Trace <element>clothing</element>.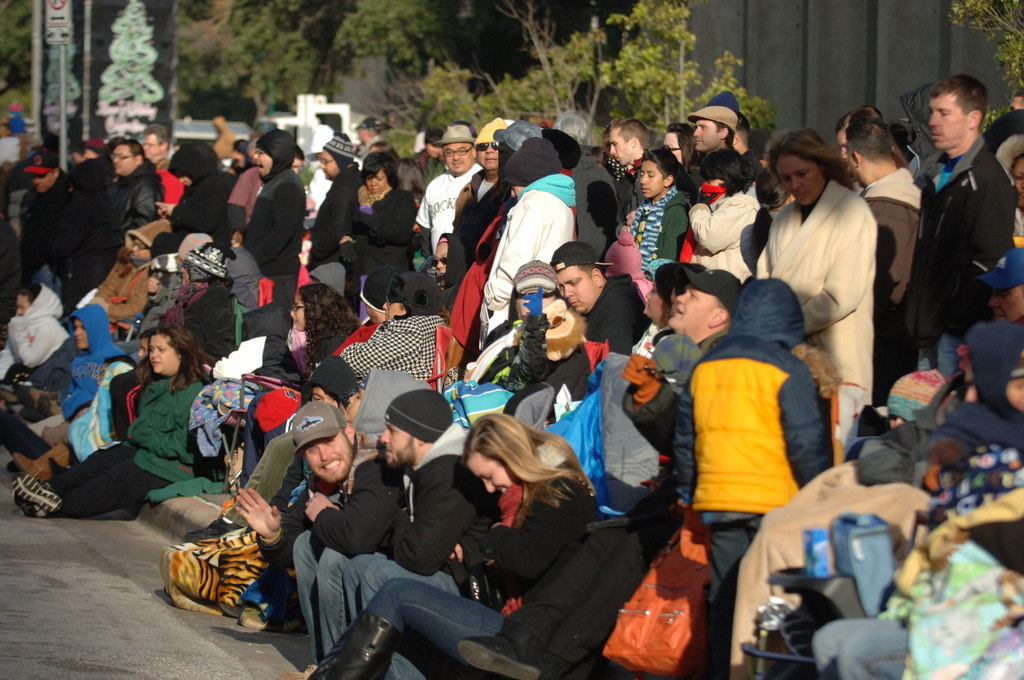
Traced to pyautogui.locateOnScreen(67, 359, 118, 453).
